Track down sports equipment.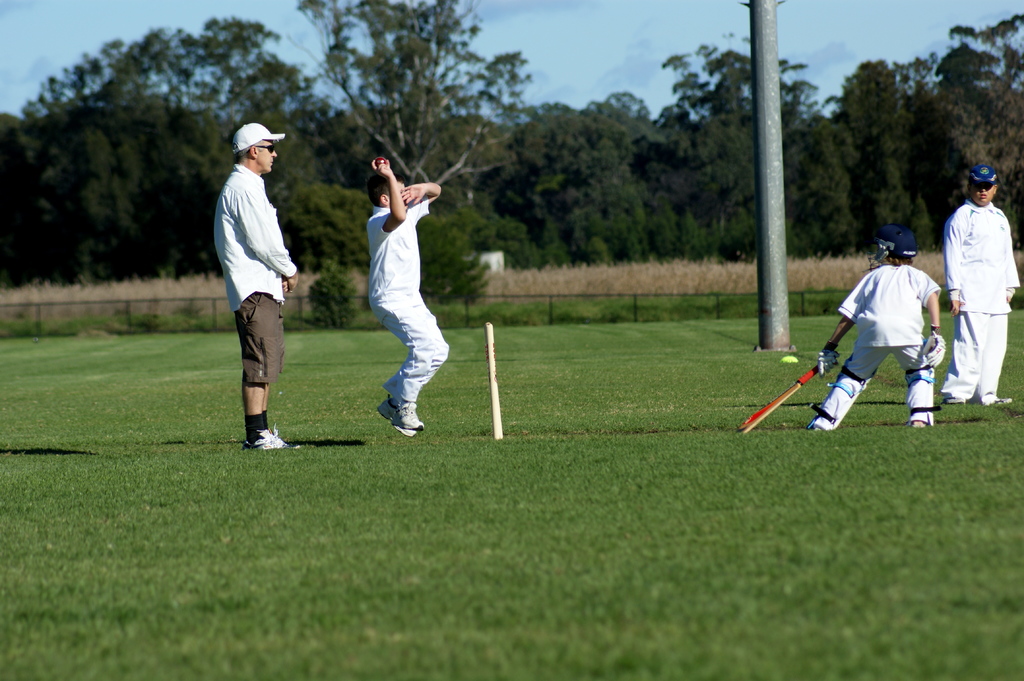
Tracked to select_region(806, 355, 877, 427).
